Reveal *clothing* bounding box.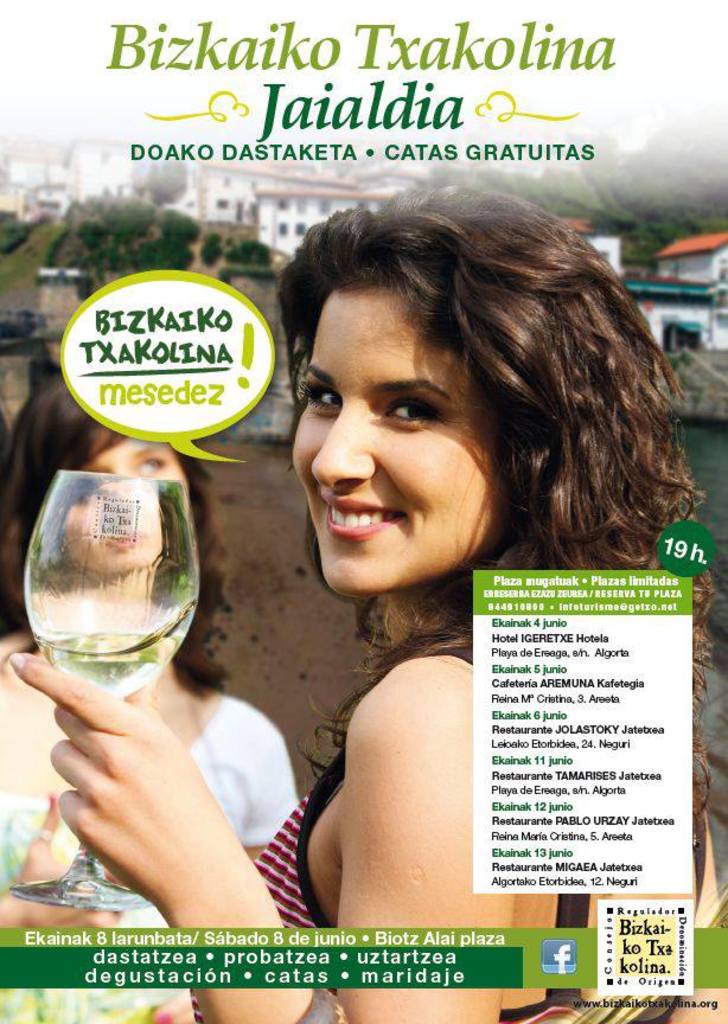
Revealed: [left=184, top=647, right=707, bottom=1023].
